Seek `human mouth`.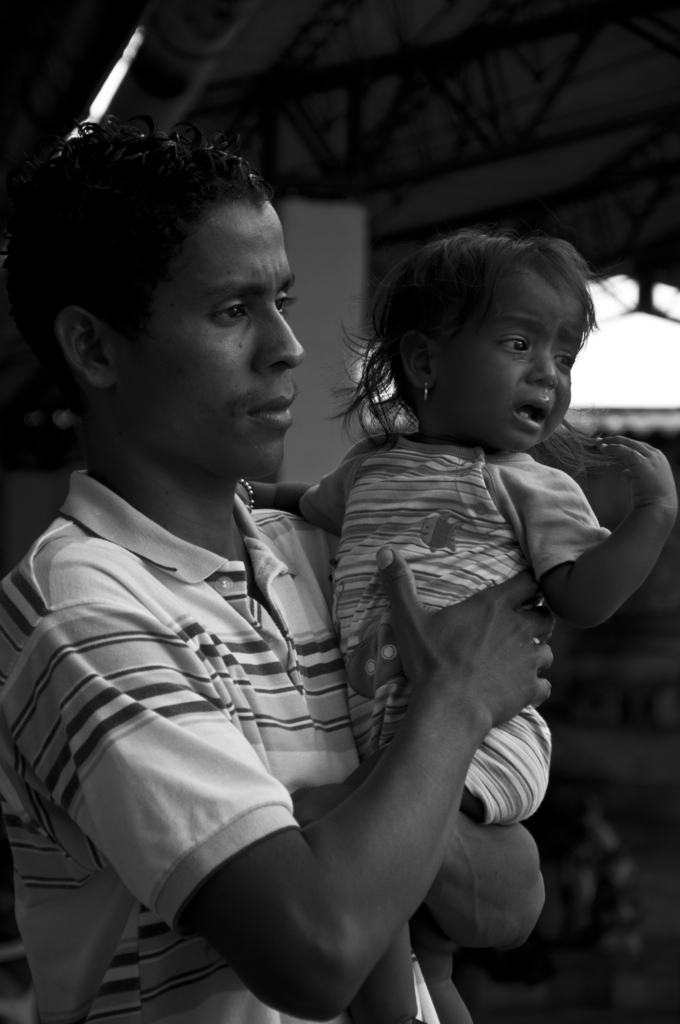
510, 403, 555, 435.
